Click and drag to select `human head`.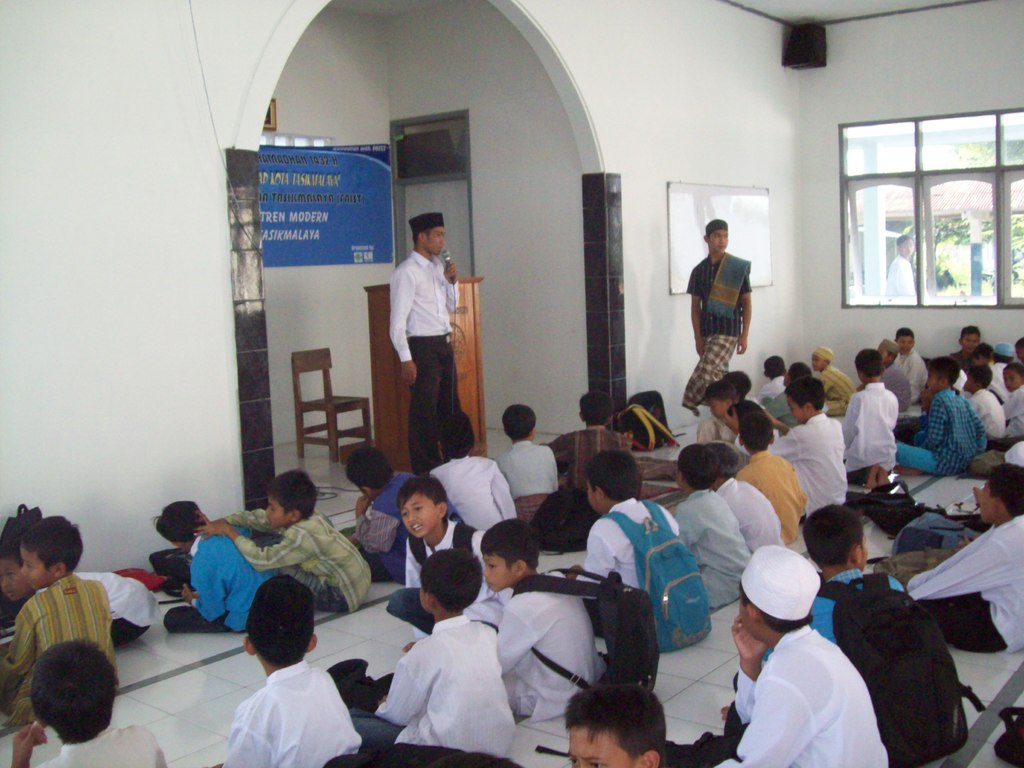
Selection: crop(805, 345, 831, 373).
